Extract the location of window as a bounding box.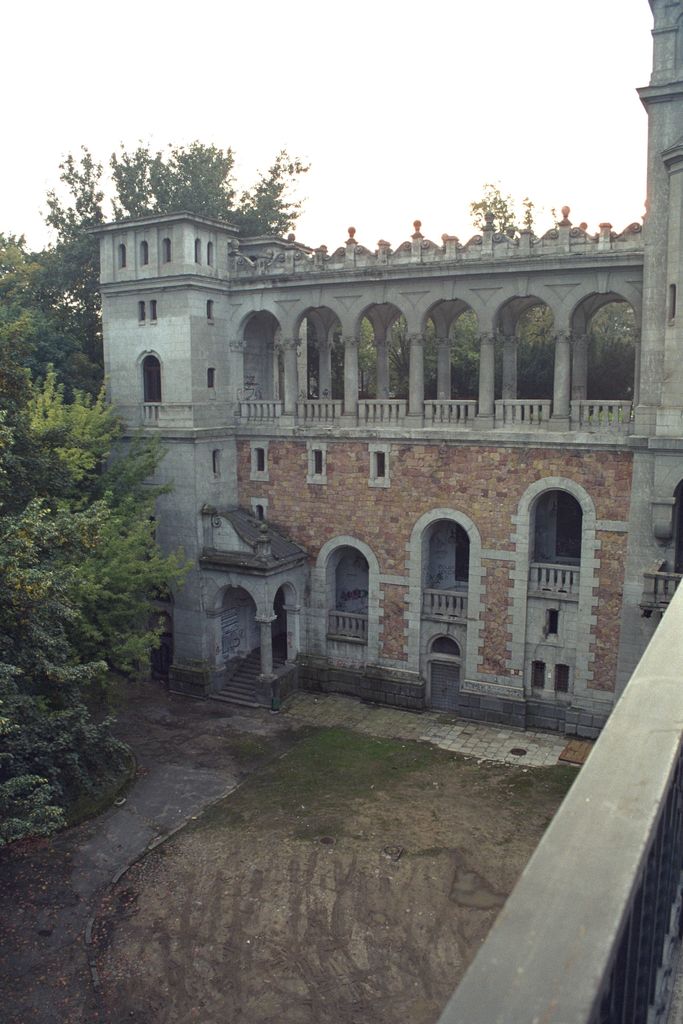
l=141, t=239, r=147, b=268.
